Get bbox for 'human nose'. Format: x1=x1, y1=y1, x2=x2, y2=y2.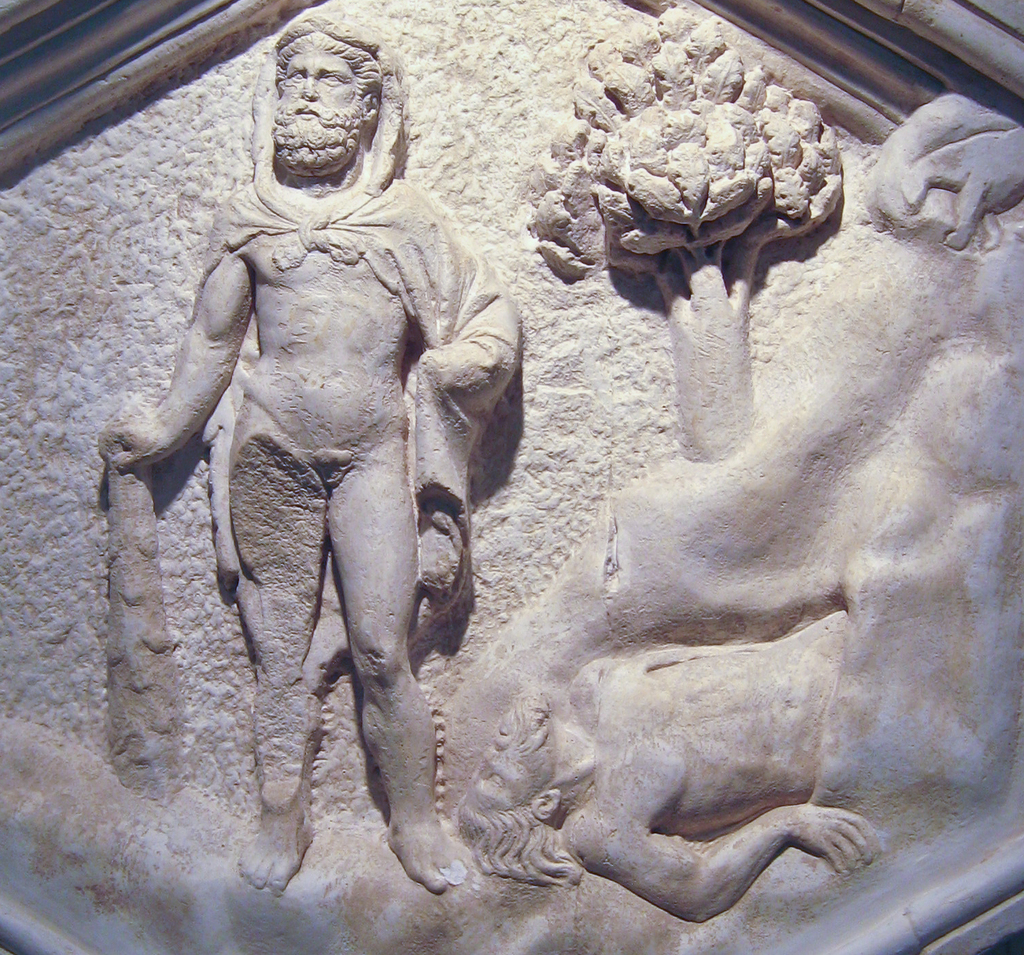
x1=295, y1=78, x2=318, y2=97.
